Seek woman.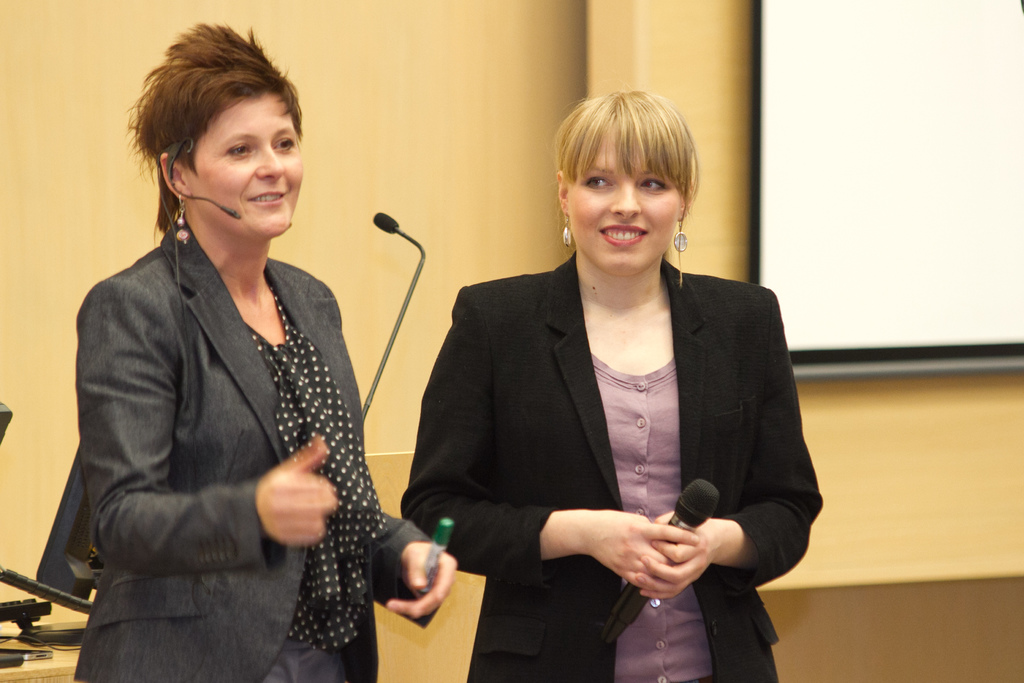
l=400, t=88, r=828, b=682.
